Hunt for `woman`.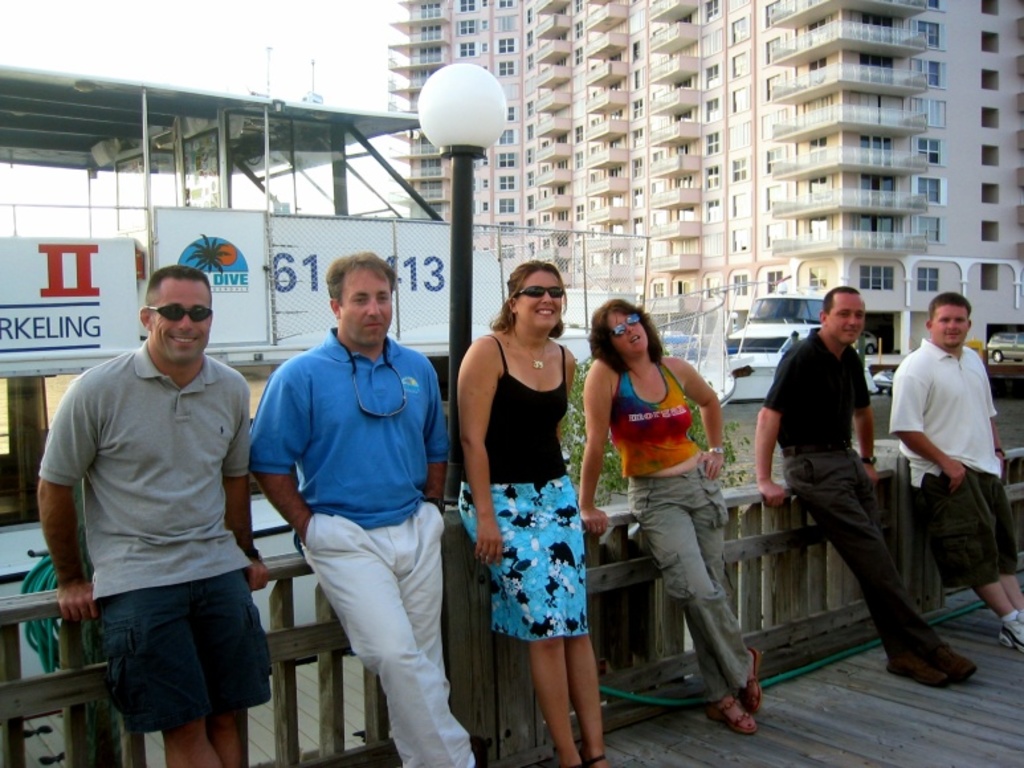
Hunted down at 448, 242, 596, 727.
